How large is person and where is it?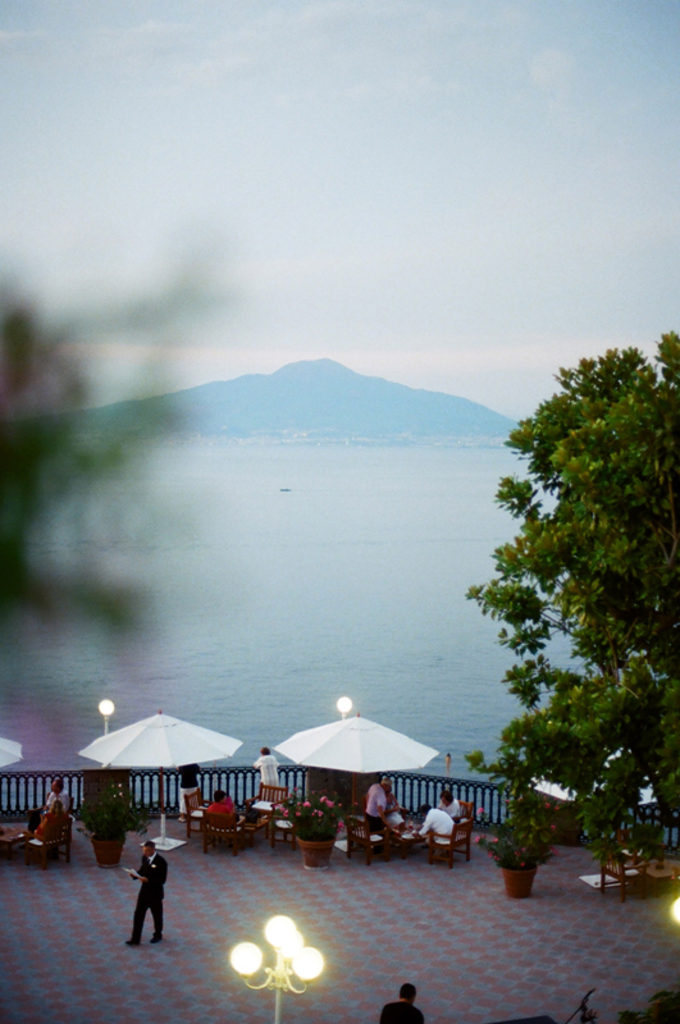
Bounding box: 416, 806, 460, 851.
